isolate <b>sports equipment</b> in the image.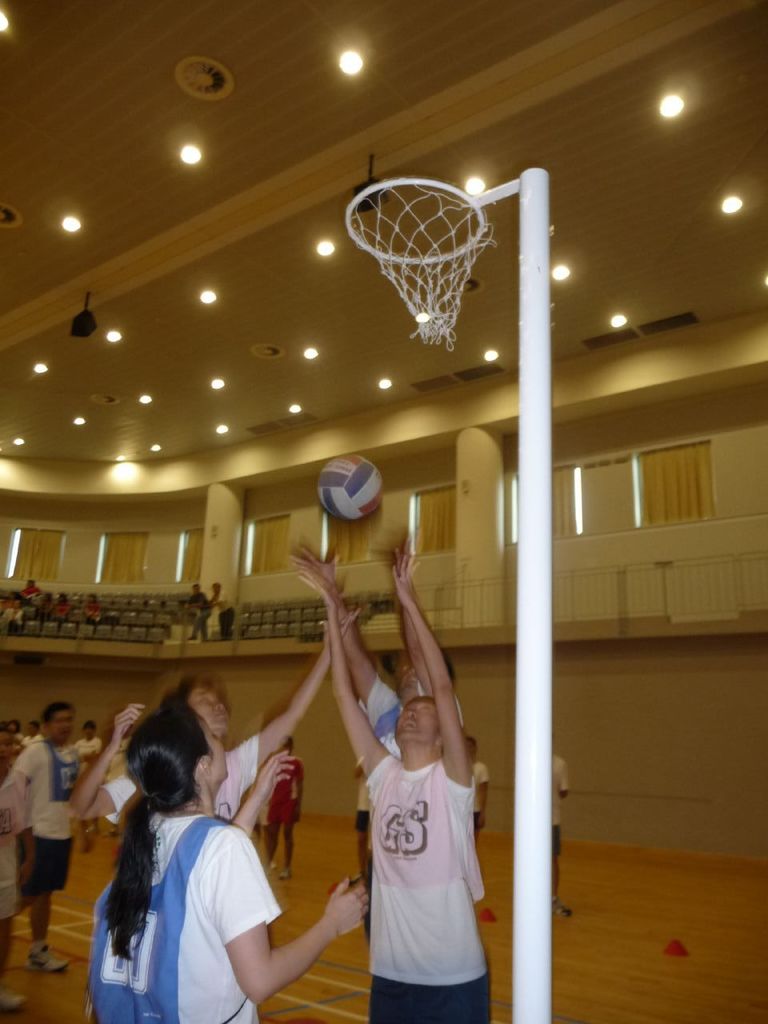
Isolated region: bbox=(346, 177, 496, 354).
